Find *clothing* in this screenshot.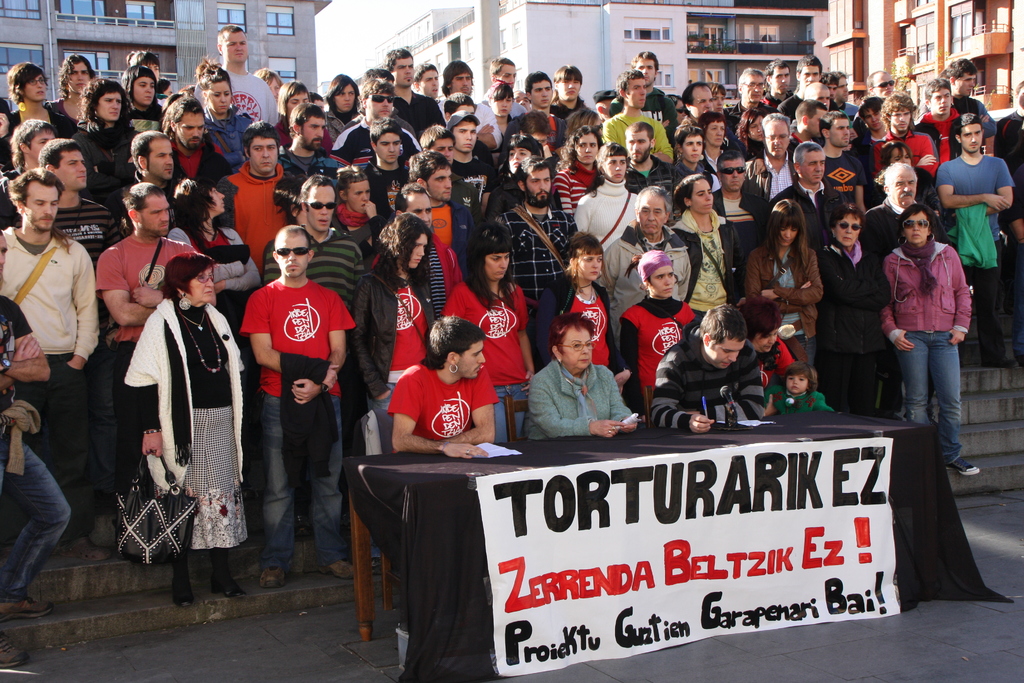
The bounding box for *clothing* is 548 154 598 213.
